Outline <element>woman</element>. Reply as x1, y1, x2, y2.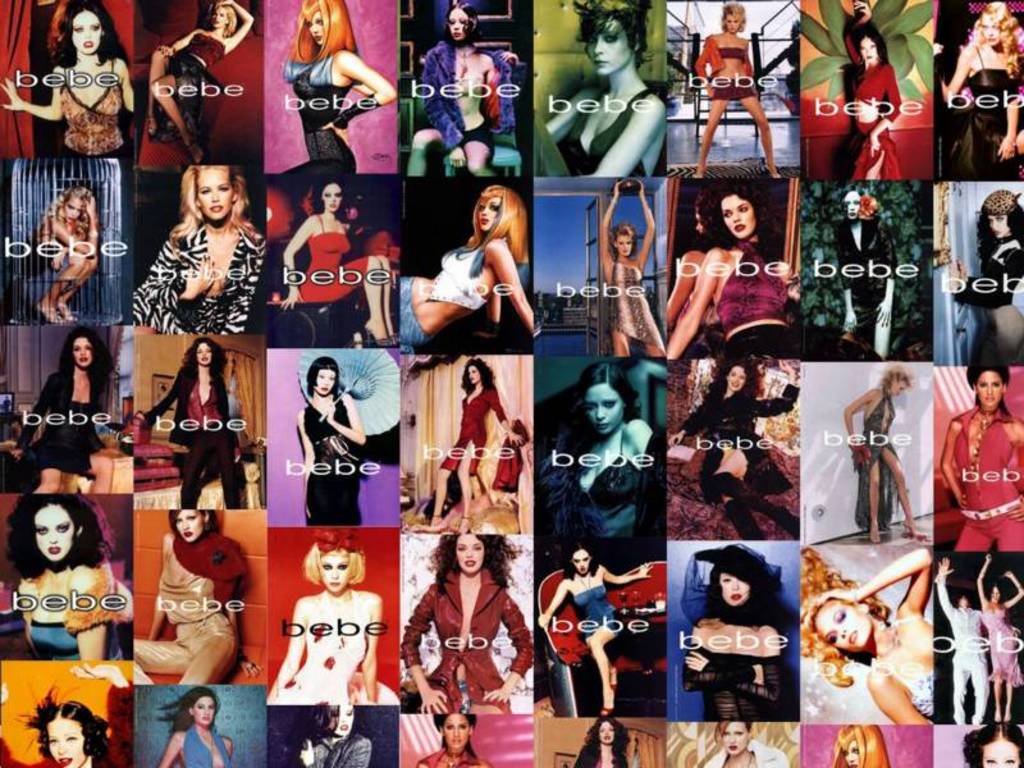
296, 701, 372, 767.
